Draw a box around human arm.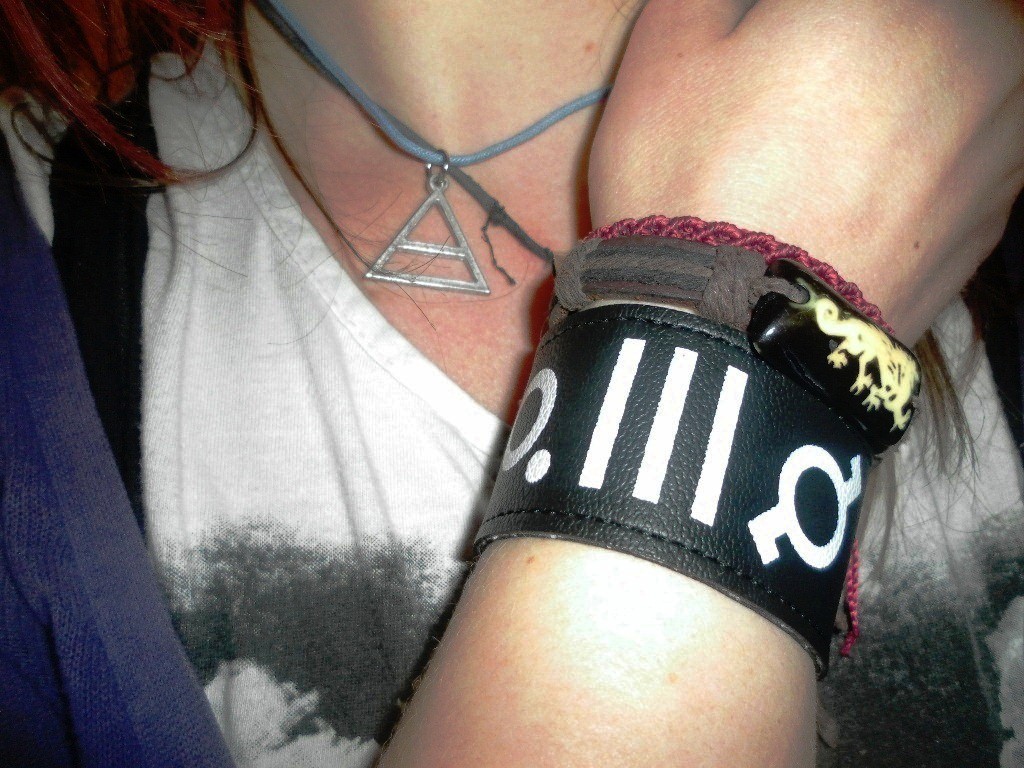
Rect(333, 82, 925, 716).
